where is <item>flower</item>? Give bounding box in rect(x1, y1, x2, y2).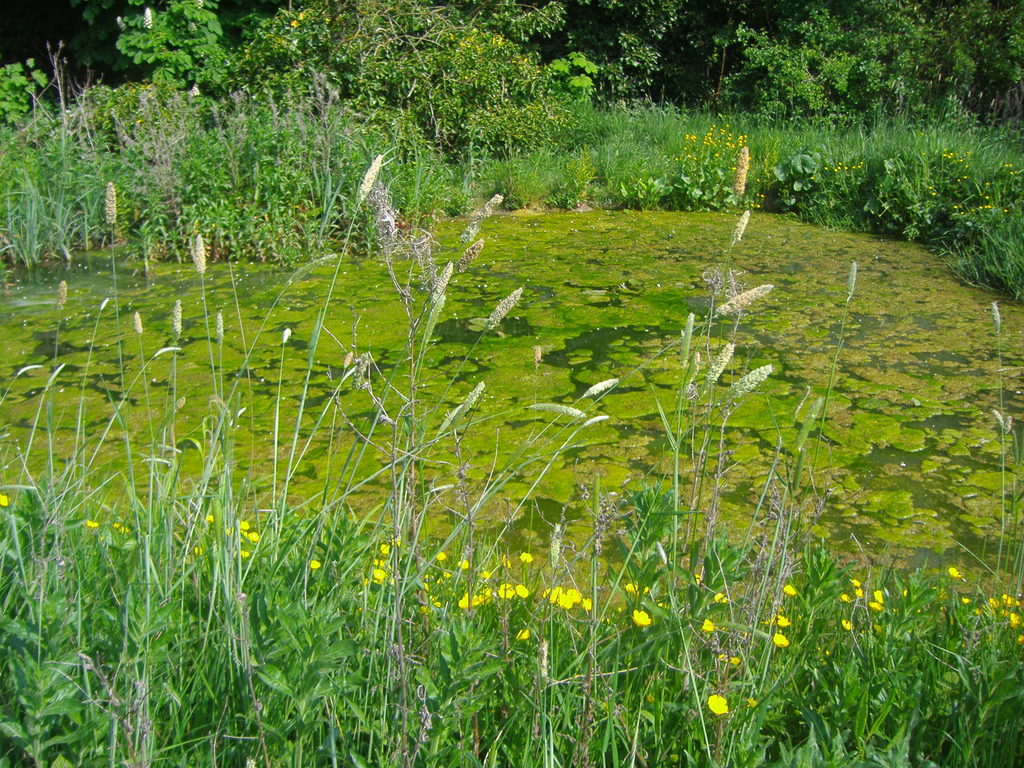
rect(0, 491, 10, 512).
